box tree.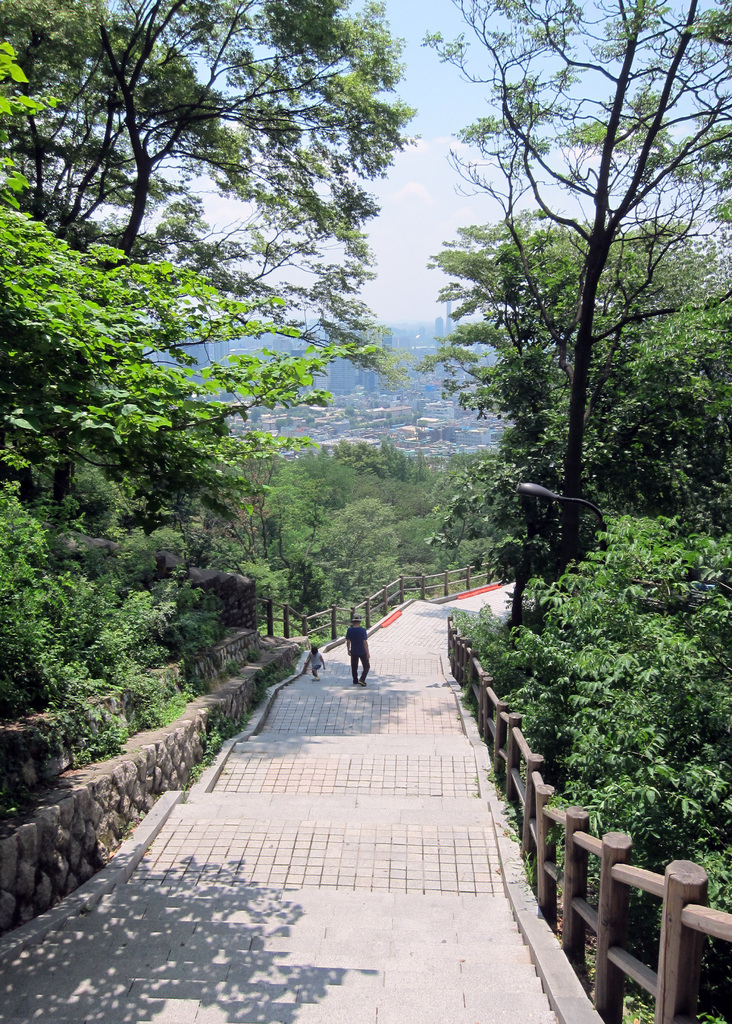
337 433 389 484.
